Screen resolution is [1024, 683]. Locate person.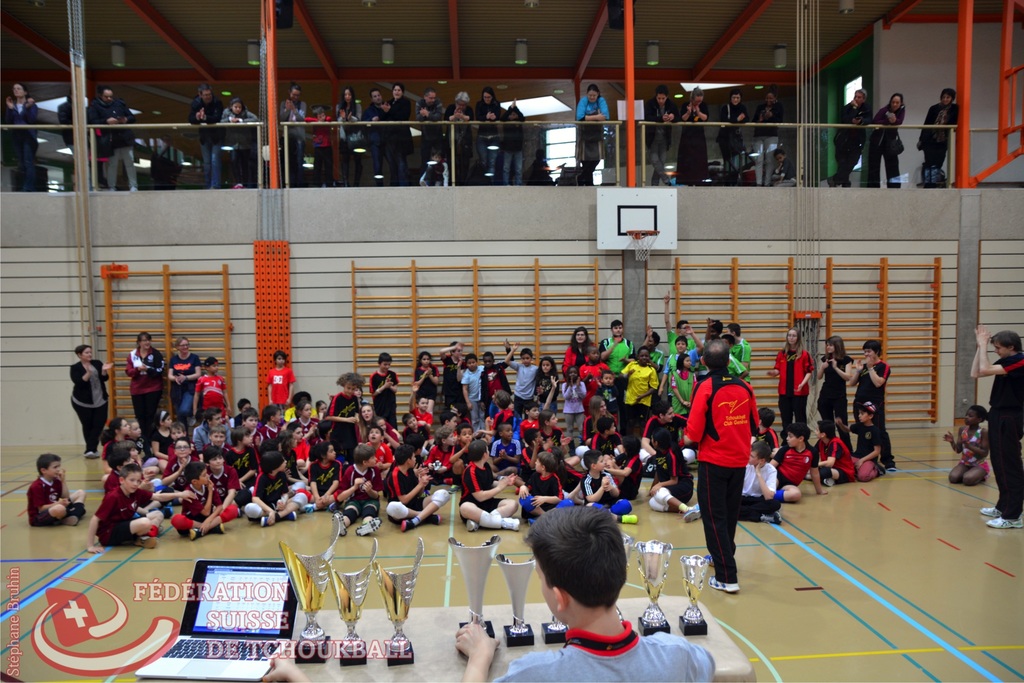
l=368, t=425, r=398, b=473.
